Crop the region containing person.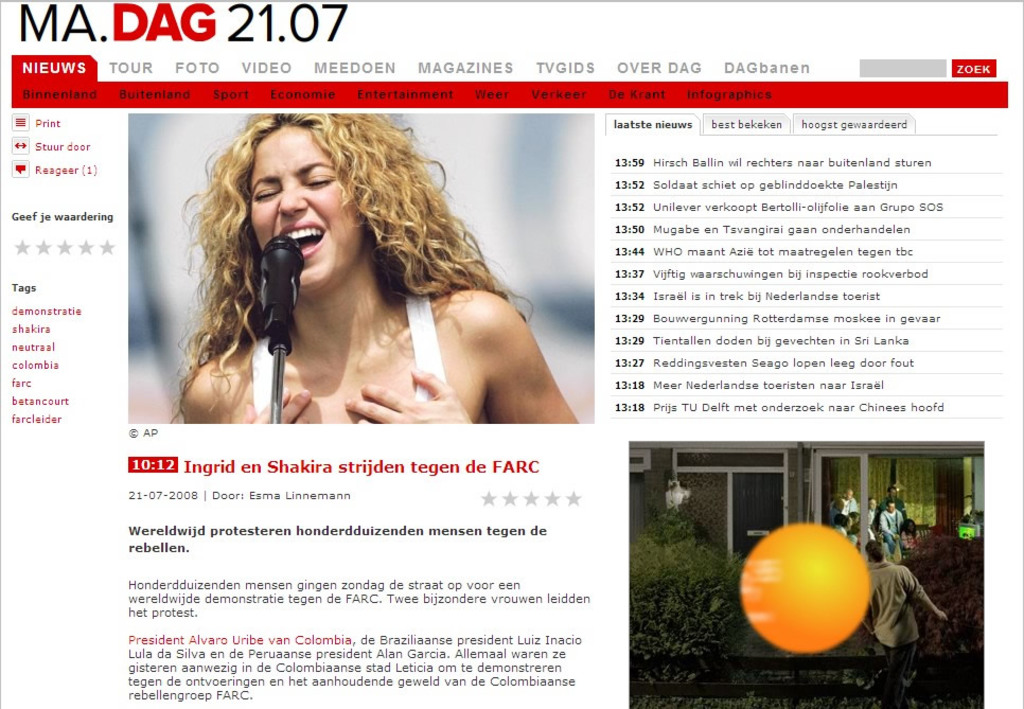
Crop region: 833:514:847:539.
